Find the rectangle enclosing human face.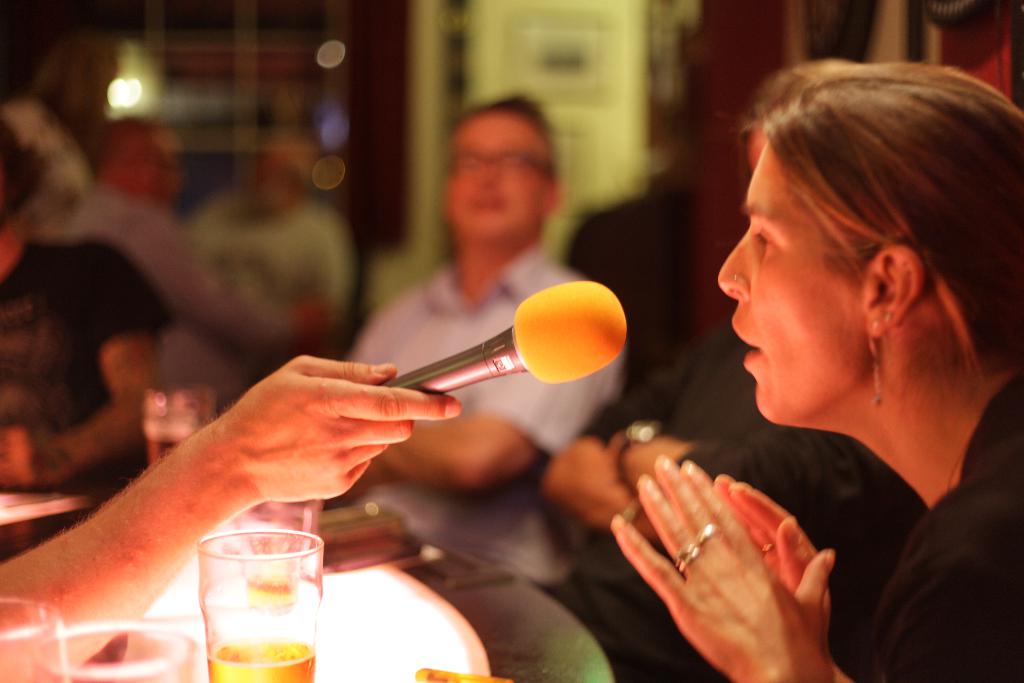
box=[716, 144, 862, 422].
